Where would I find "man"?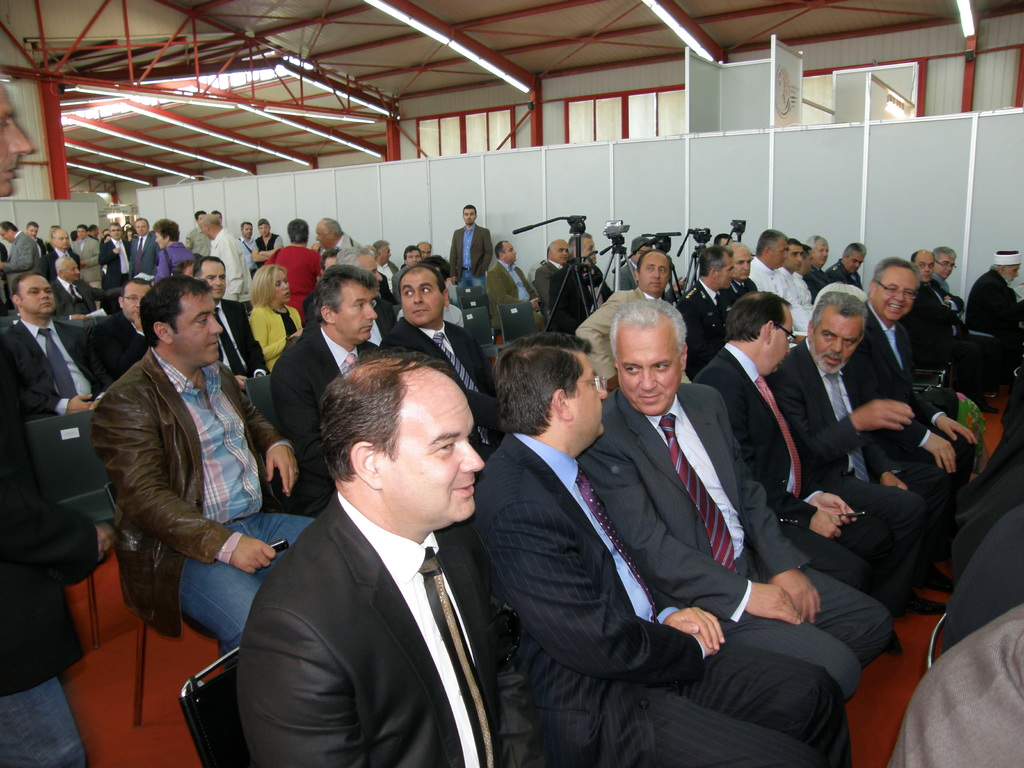
At bbox=[0, 82, 34, 201].
